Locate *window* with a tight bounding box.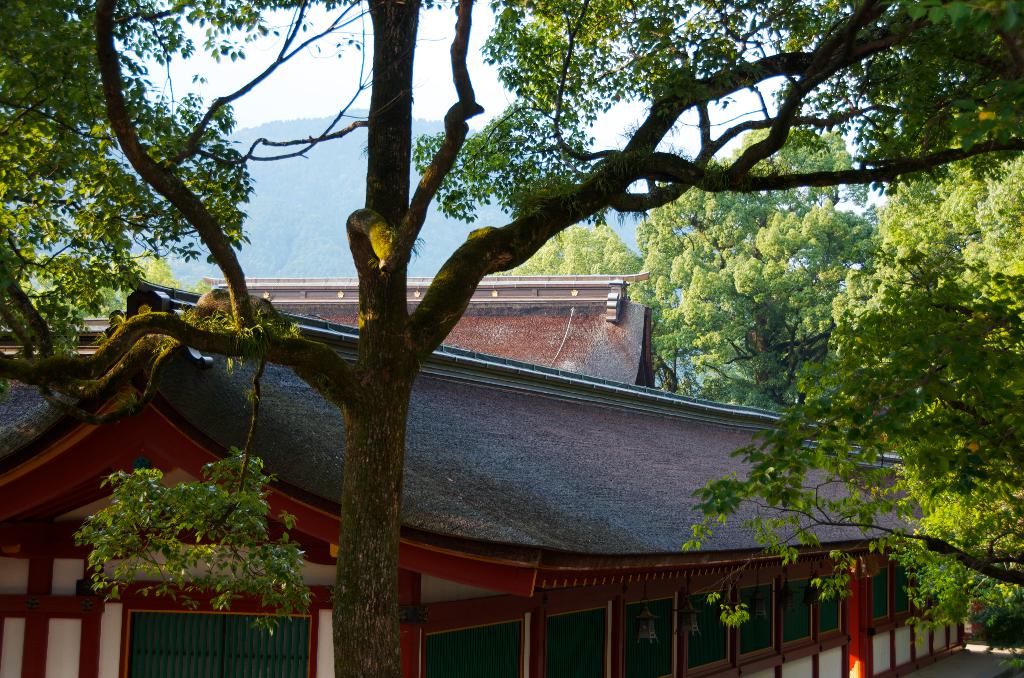
<region>778, 577, 813, 648</region>.
